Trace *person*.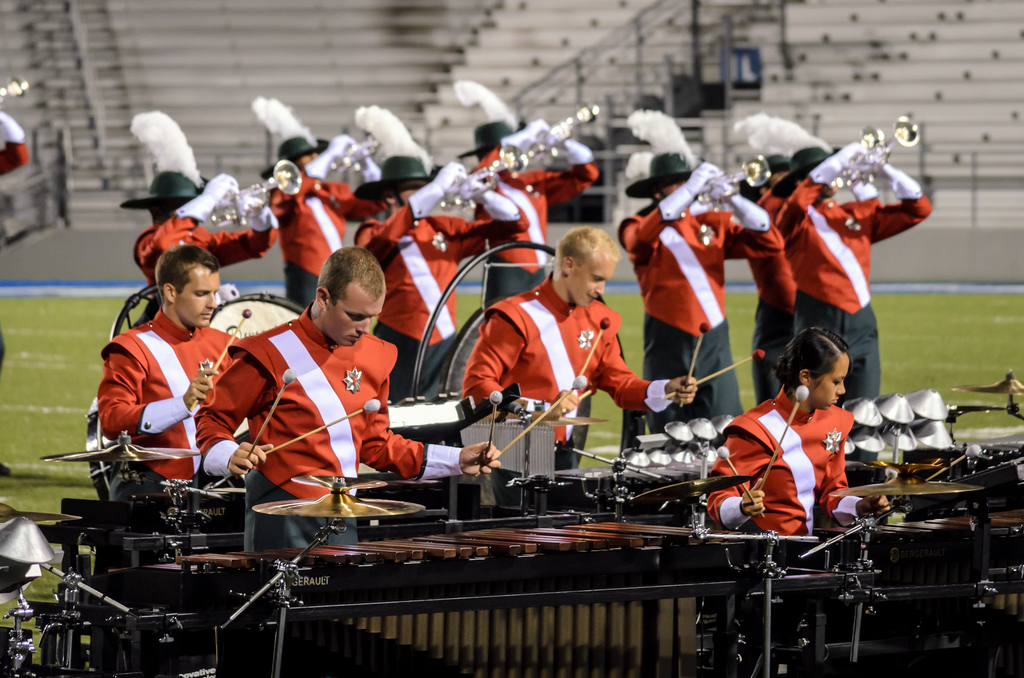
Traced to 343:99:532:400.
